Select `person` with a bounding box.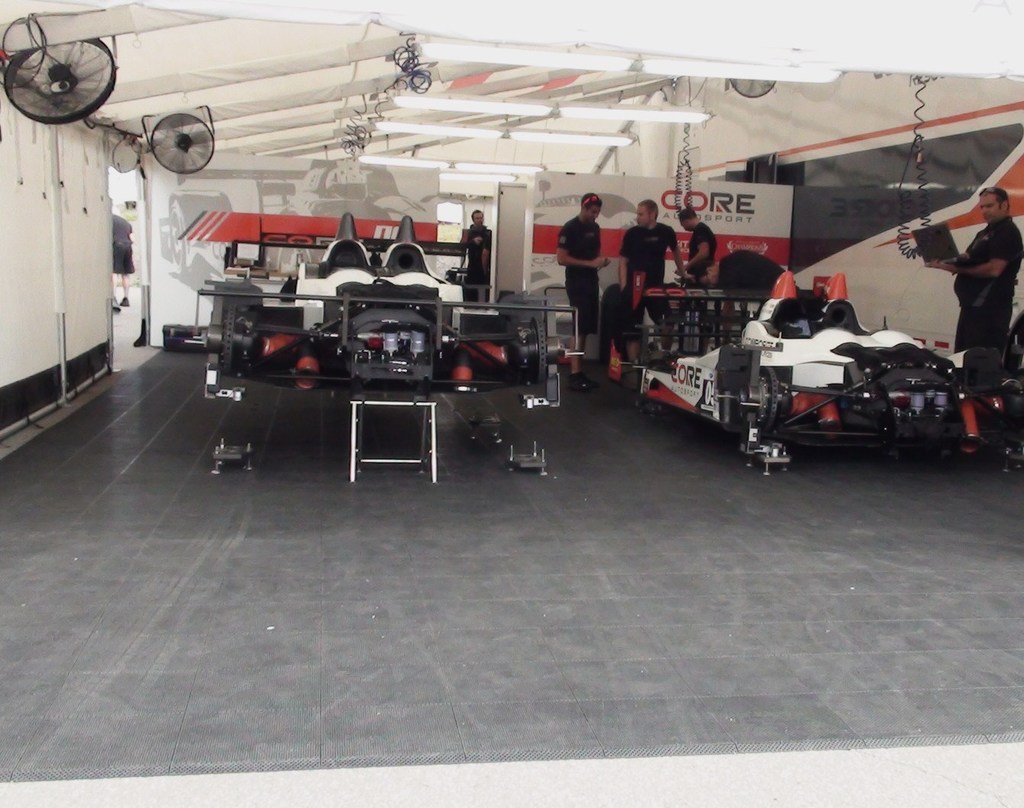
box(622, 195, 691, 366).
